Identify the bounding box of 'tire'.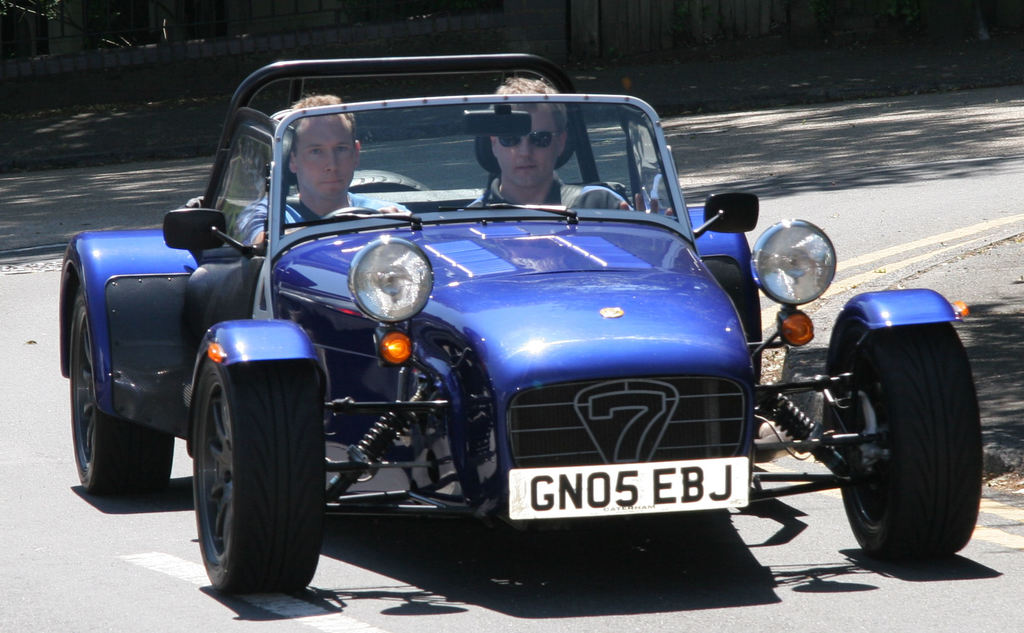
194:353:326:591.
